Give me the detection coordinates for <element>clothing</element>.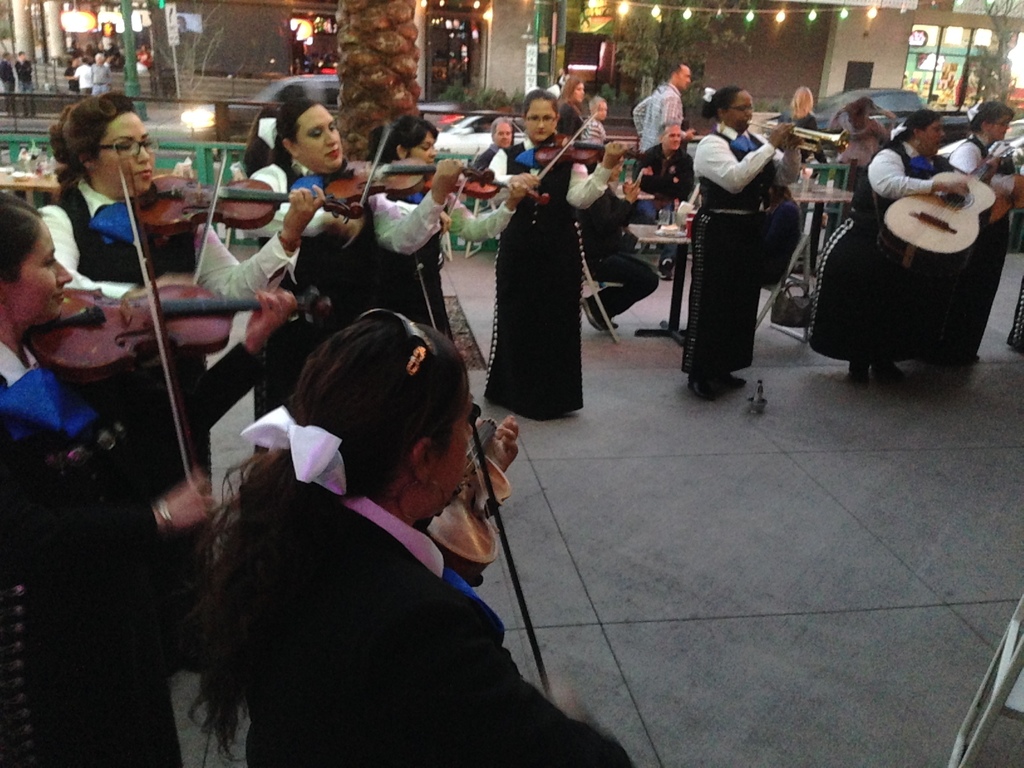
crop(634, 84, 685, 150).
